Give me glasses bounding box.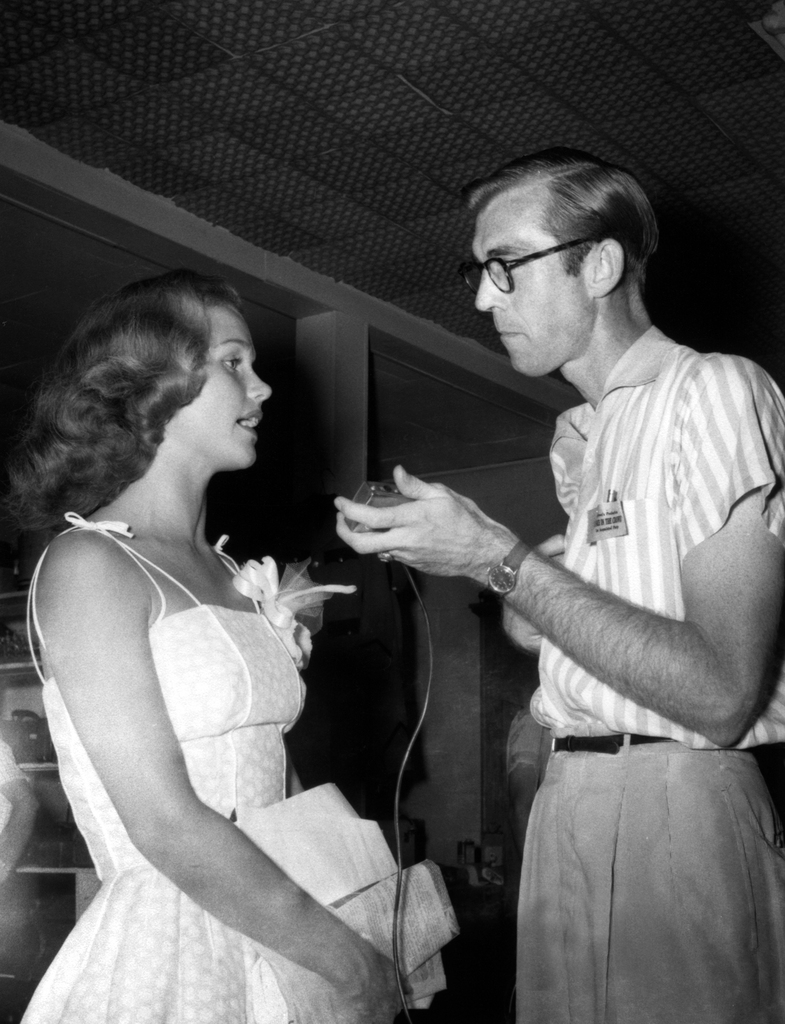
{"x1": 459, "y1": 232, "x2": 626, "y2": 288}.
